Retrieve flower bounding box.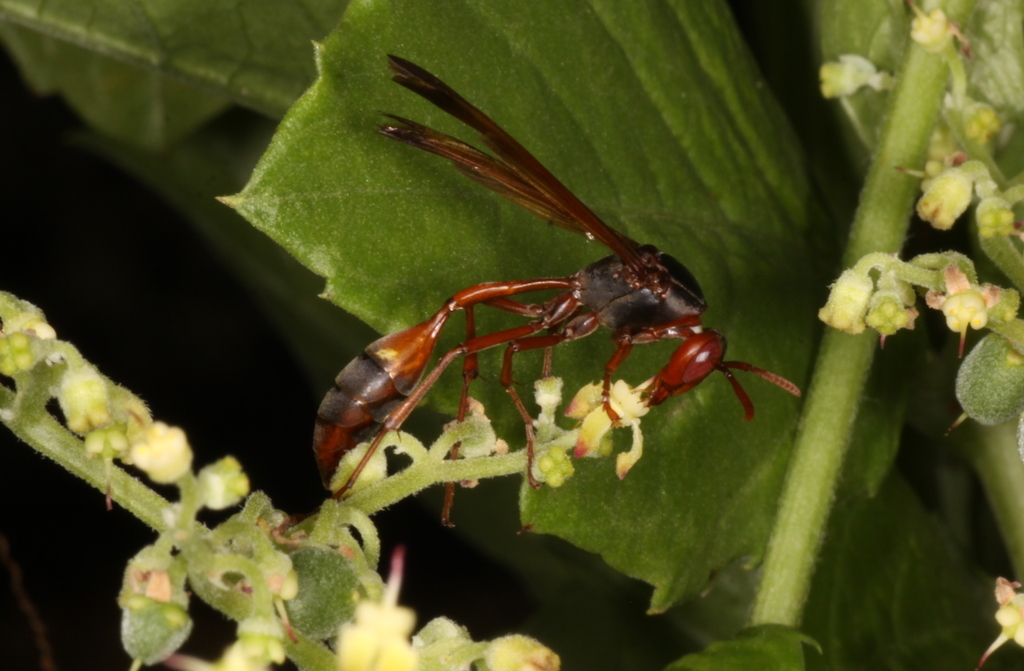
Bounding box: (908,7,962,56).
